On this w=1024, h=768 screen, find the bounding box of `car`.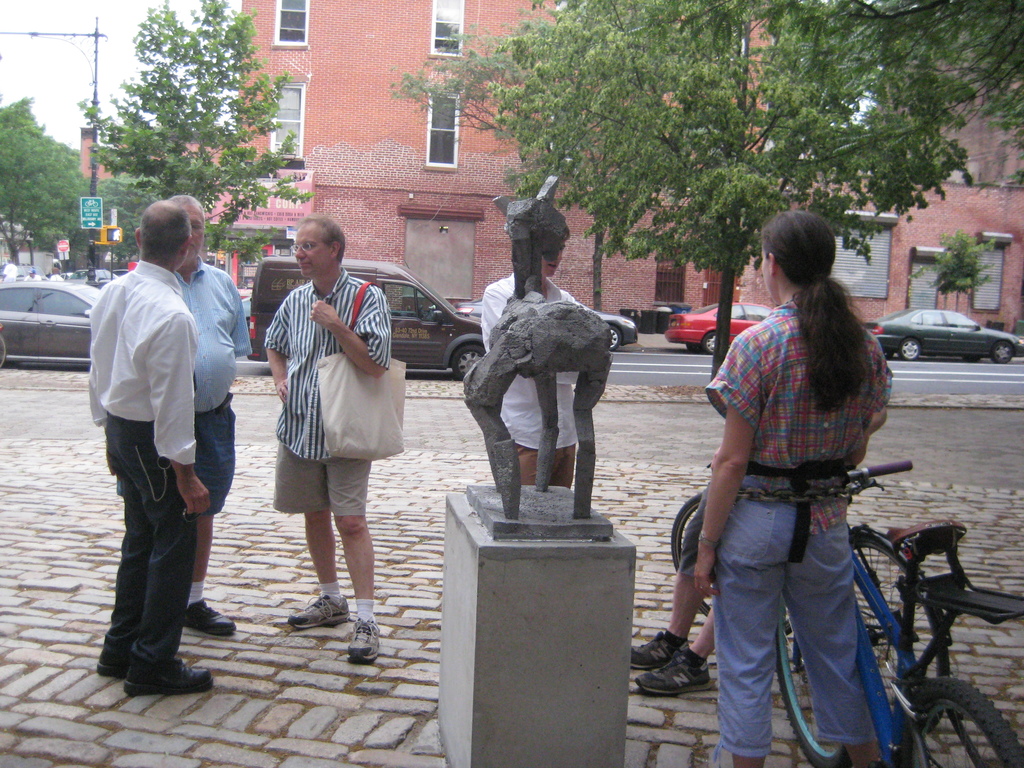
Bounding box: (0, 282, 96, 366).
